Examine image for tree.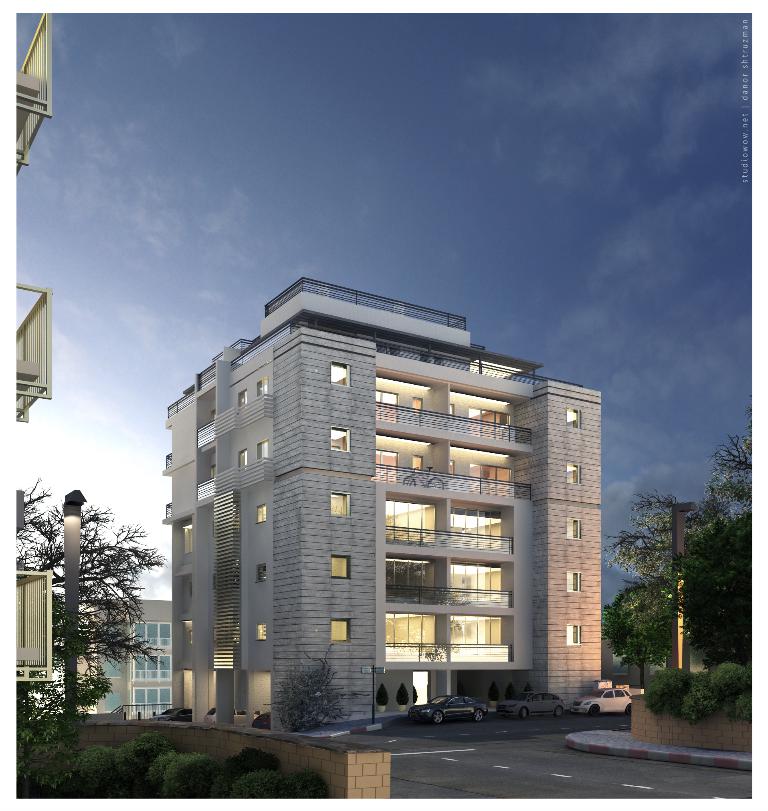
Examination result: 28:491:148:750.
